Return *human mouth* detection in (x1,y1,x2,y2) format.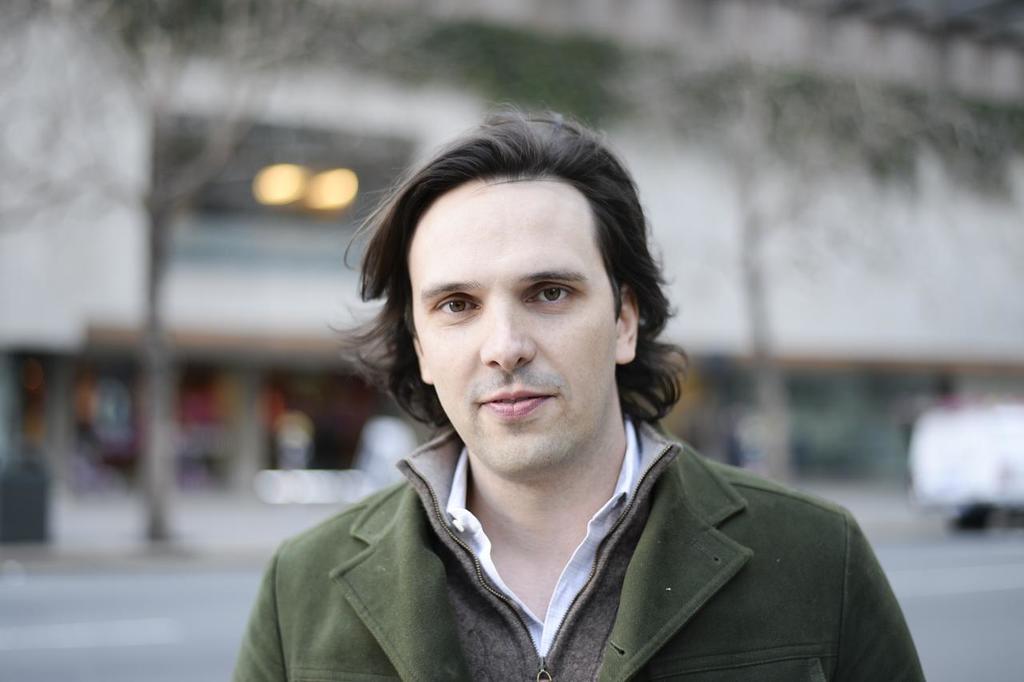
(482,387,554,419).
